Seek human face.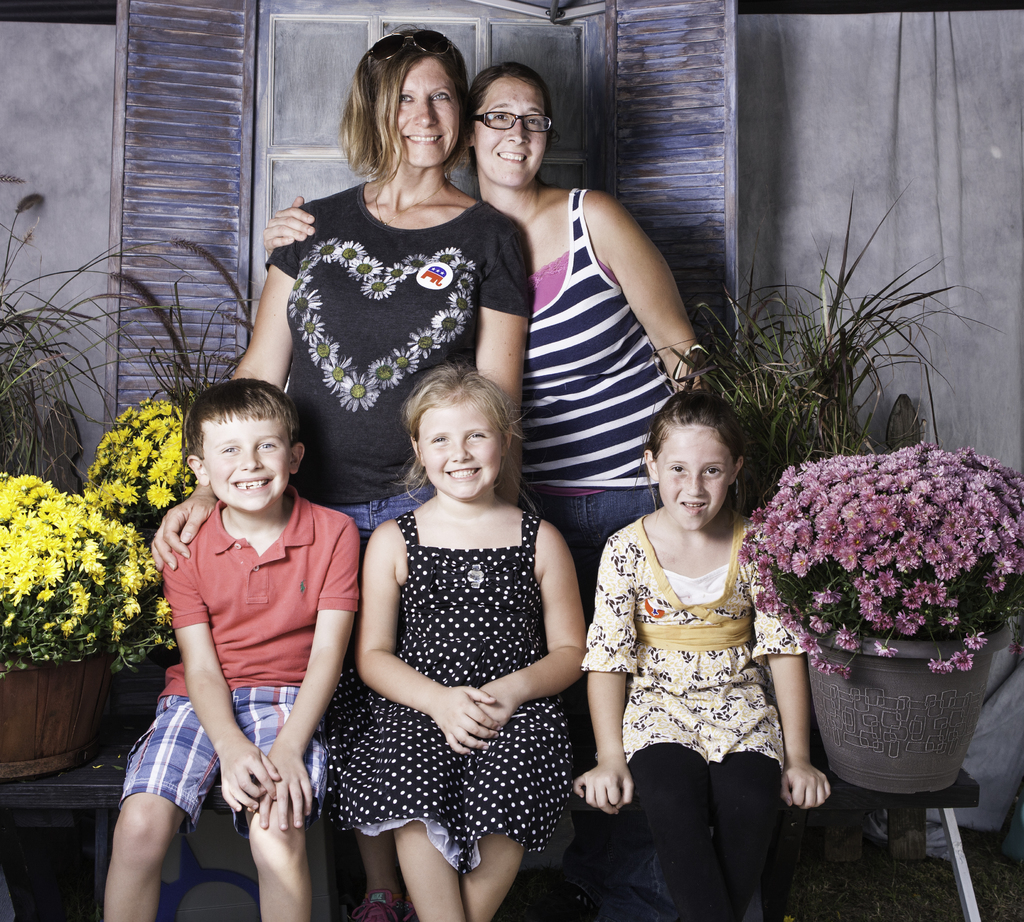
x1=660 y1=428 x2=733 y2=529.
